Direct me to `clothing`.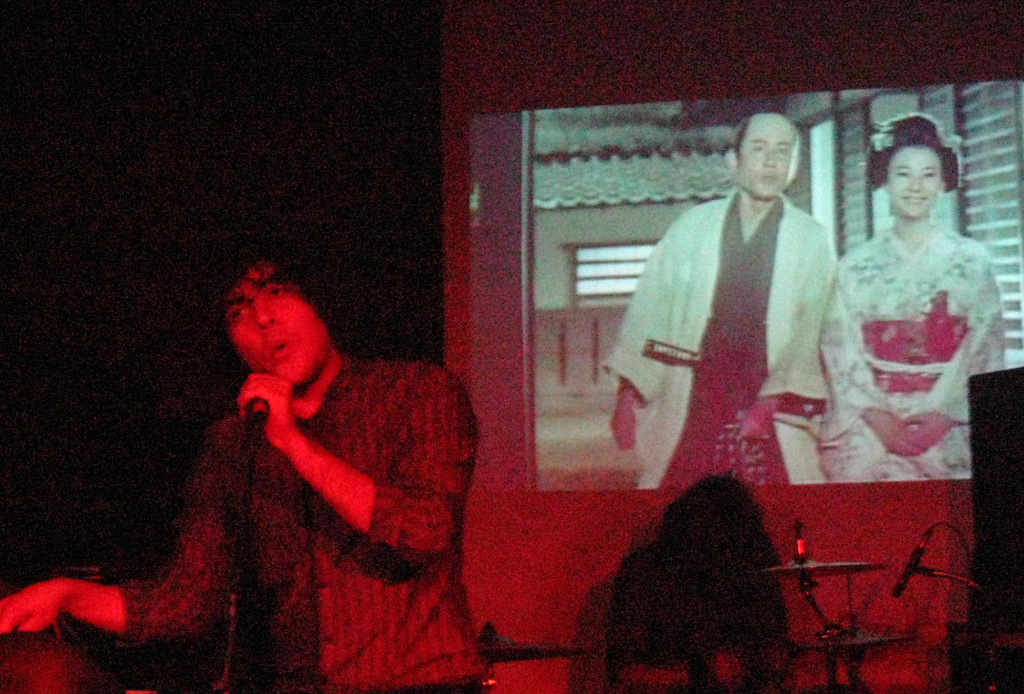
Direction: bbox=[759, 220, 1002, 483].
